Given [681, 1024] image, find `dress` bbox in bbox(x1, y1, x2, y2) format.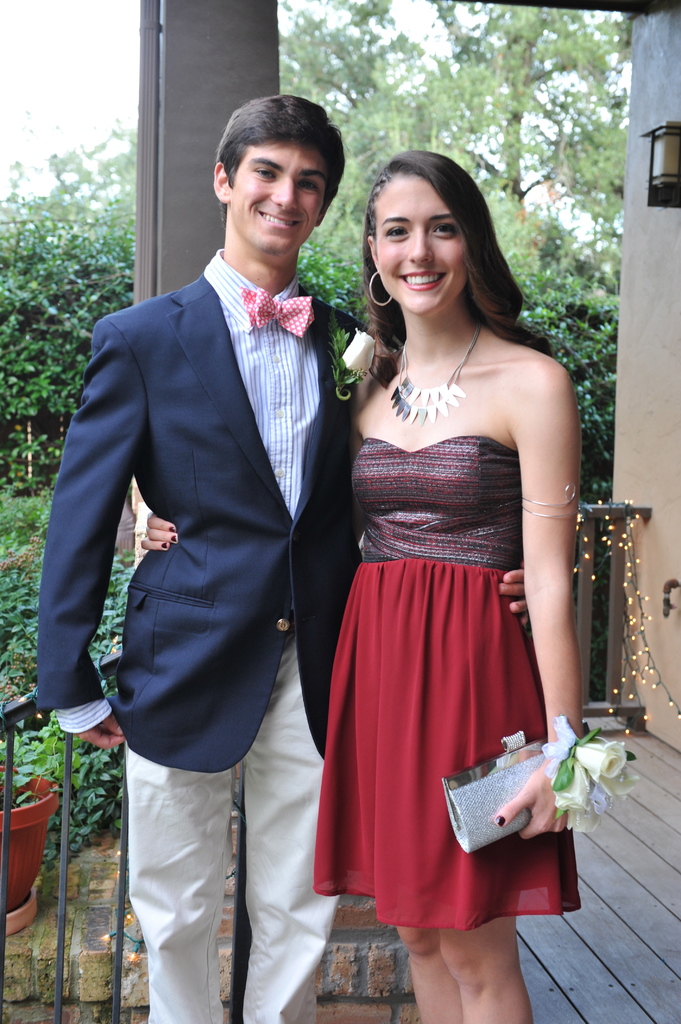
bbox(310, 438, 581, 931).
